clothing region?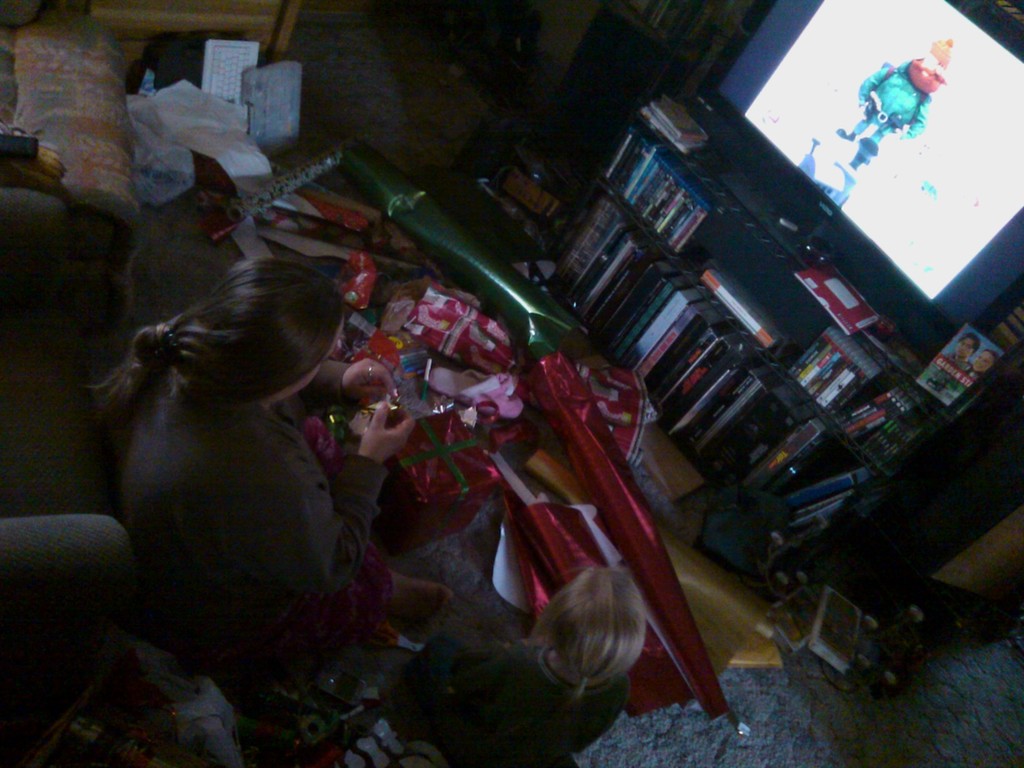
rect(941, 352, 971, 375)
